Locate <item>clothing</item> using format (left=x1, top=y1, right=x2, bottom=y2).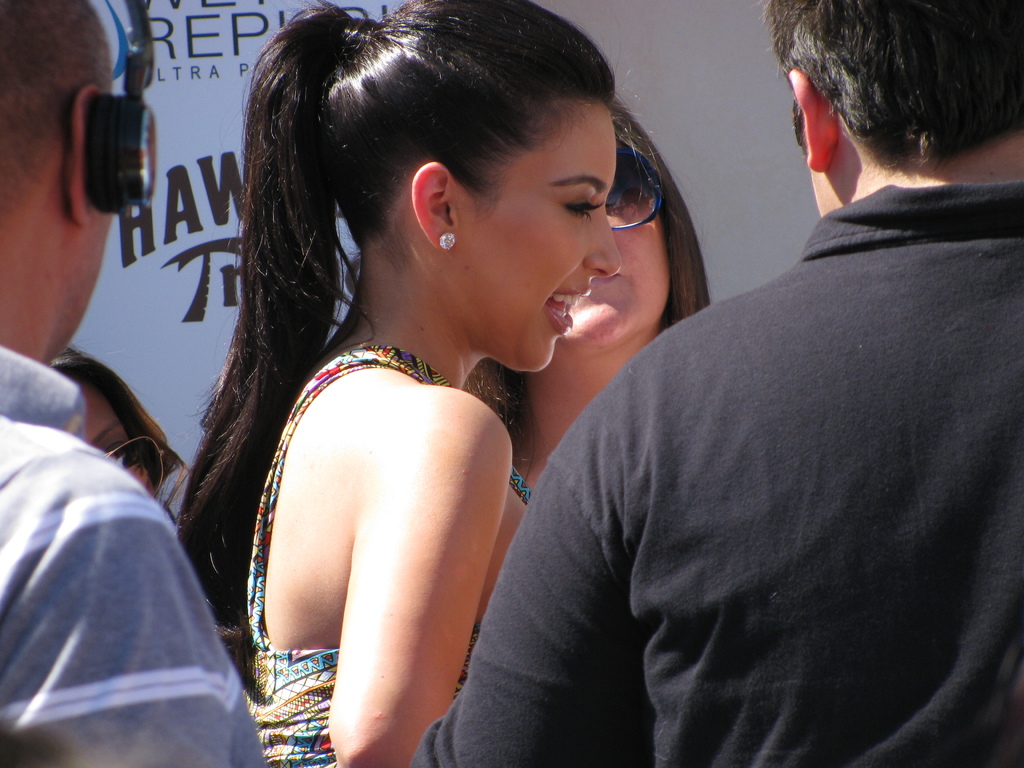
(left=223, top=333, right=481, bottom=767).
